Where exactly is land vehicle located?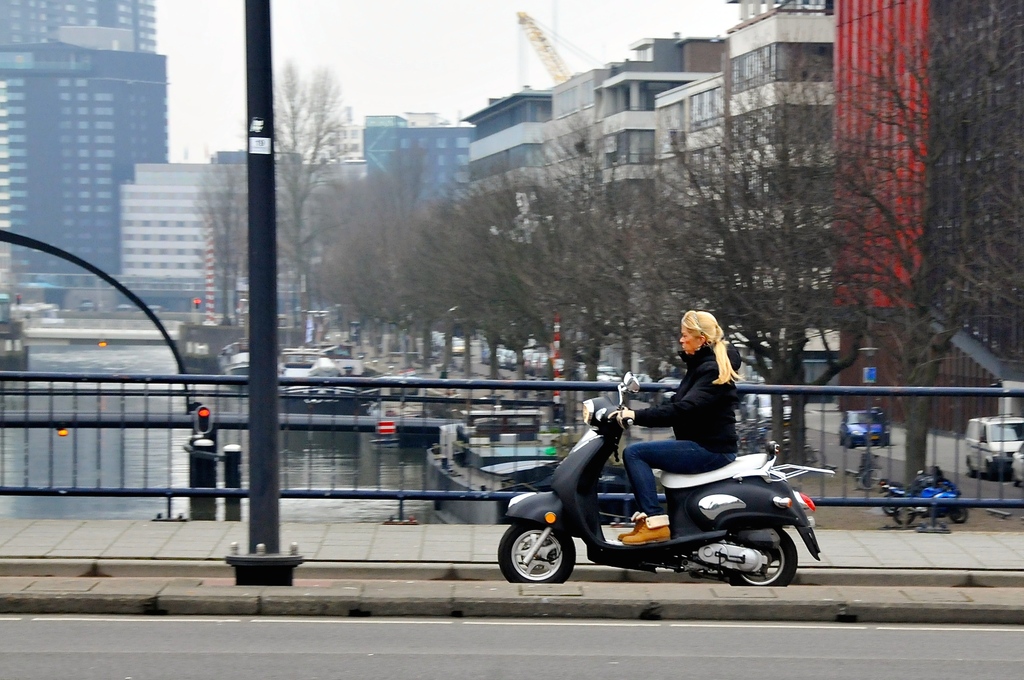
Its bounding box is box=[838, 405, 895, 453].
